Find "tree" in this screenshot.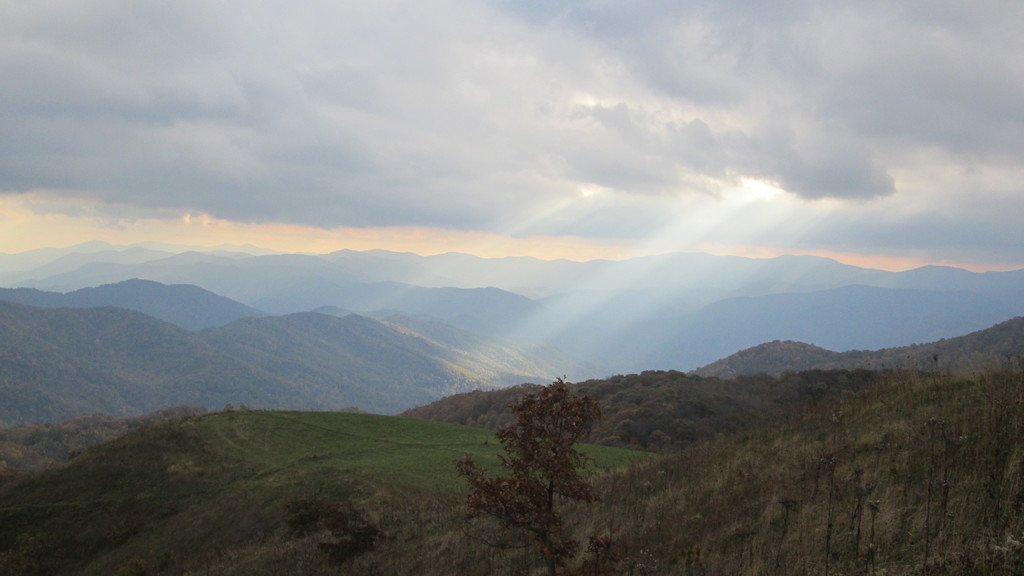
The bounding box for "tree" is bbox=[449, 368, 607, 568].
